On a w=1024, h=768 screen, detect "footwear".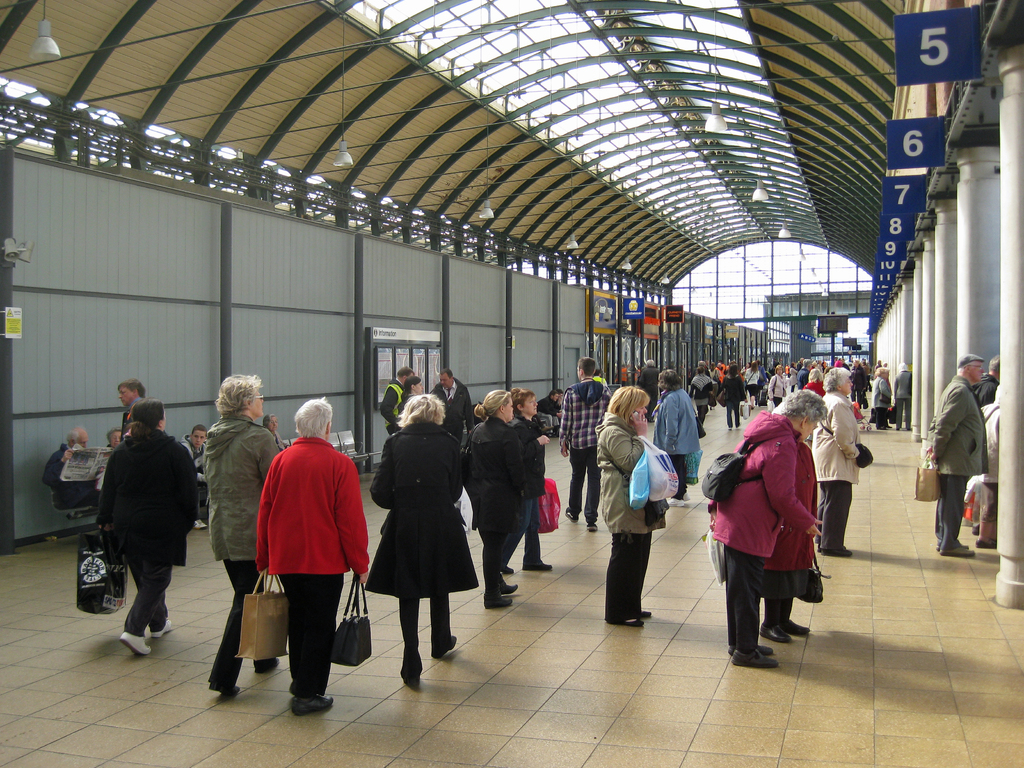
bbox=[497, 582, 520, 596].
